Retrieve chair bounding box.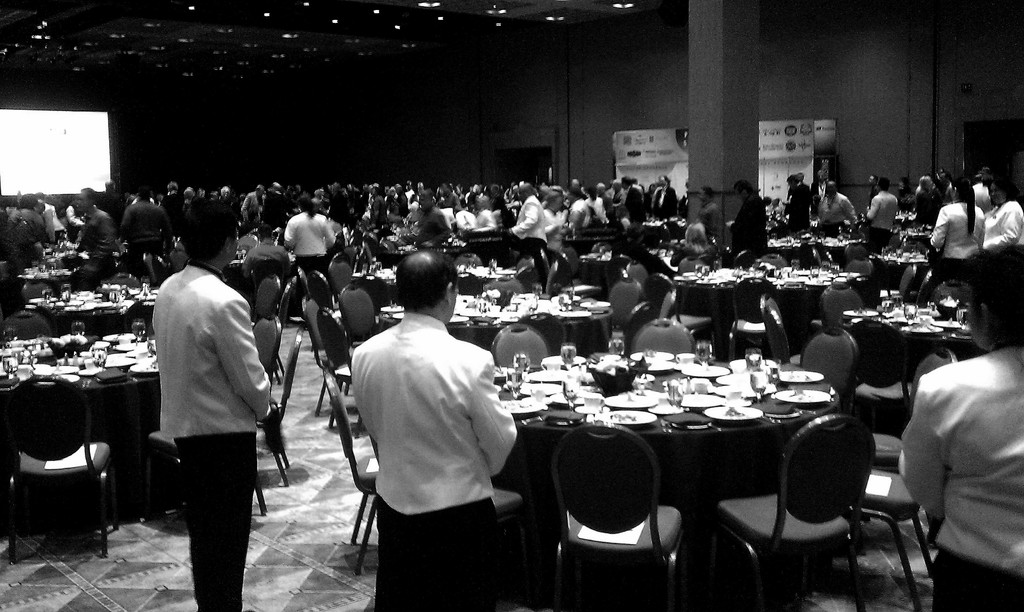
Bounding box: 275/275/295/325.
